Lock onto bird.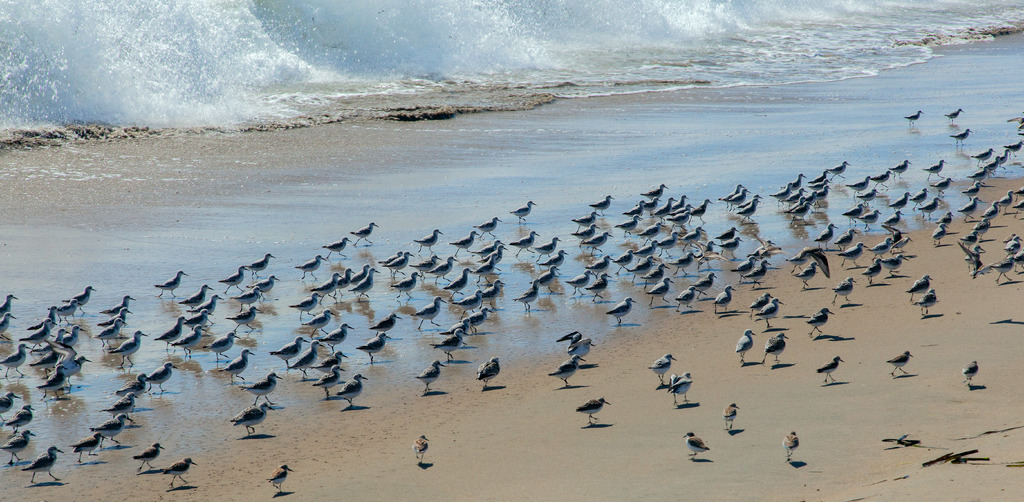
Locked: {"left": 157, "top": 314, "right": 189, "bottom": 357}.
